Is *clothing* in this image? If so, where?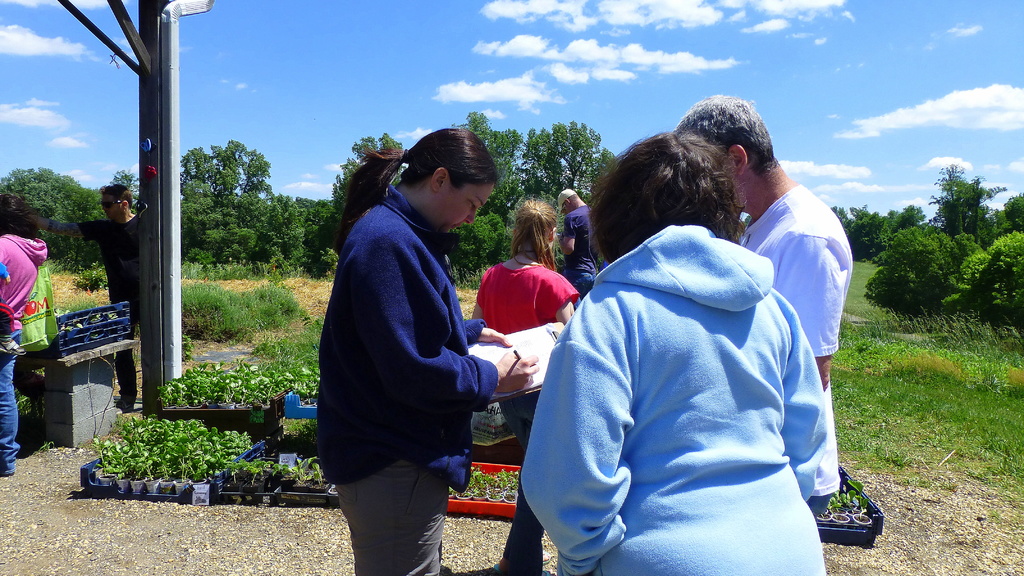
Yes, at [543,173,858,570].
